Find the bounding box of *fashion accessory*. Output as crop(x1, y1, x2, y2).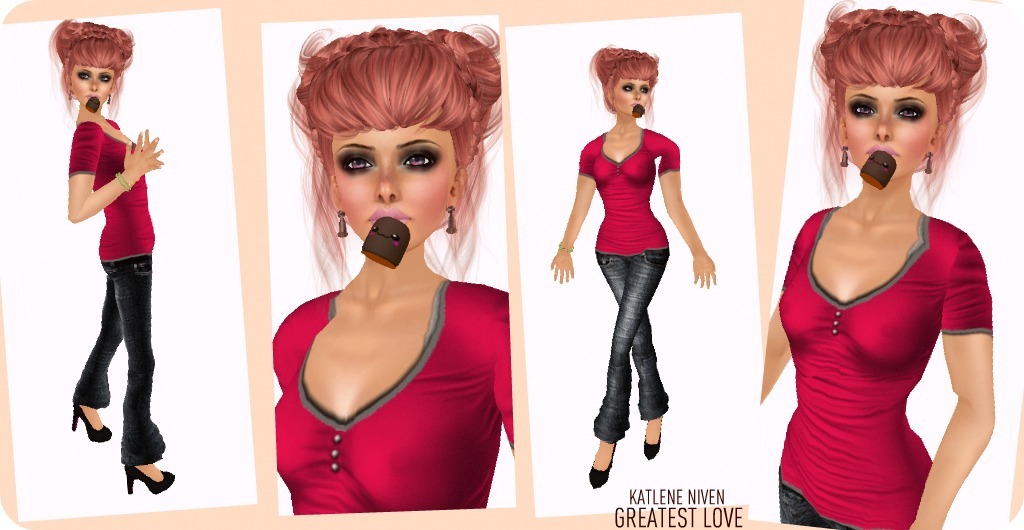
crop(335, 208, 349, 242).
